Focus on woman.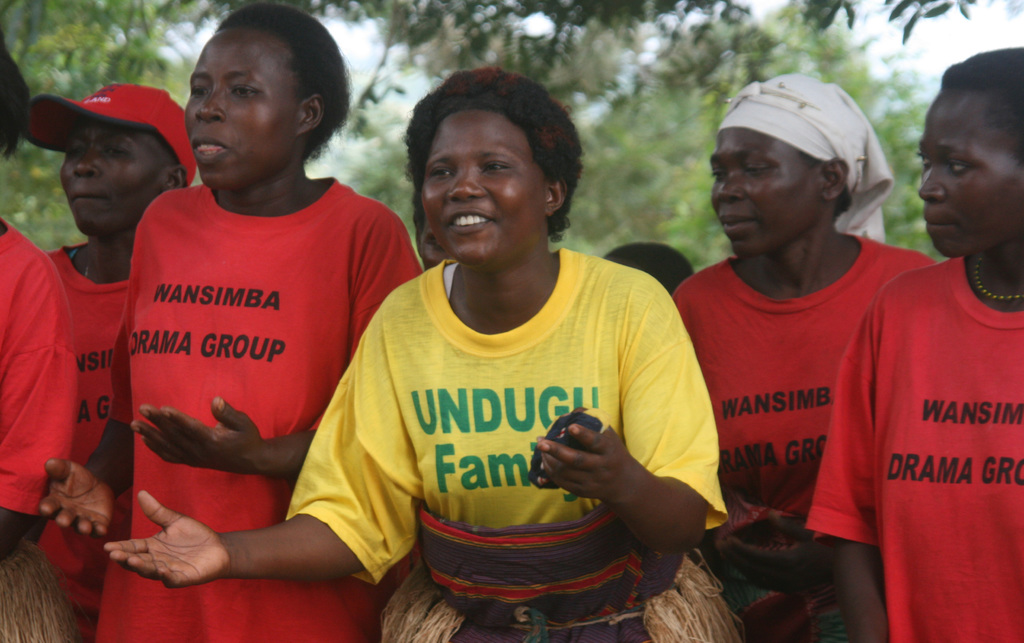
Focused at (40,0,435,642).
